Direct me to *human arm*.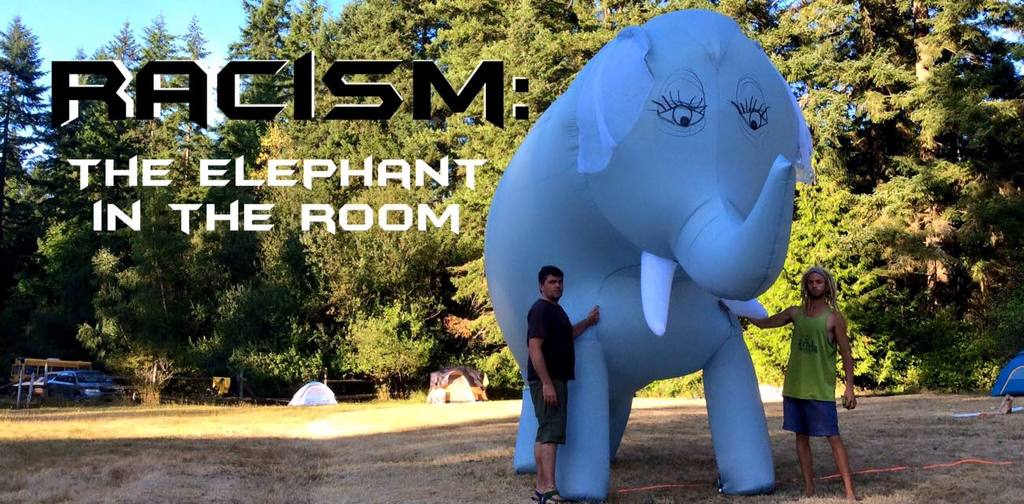
Direction: region(569, 306, 599, 339).
